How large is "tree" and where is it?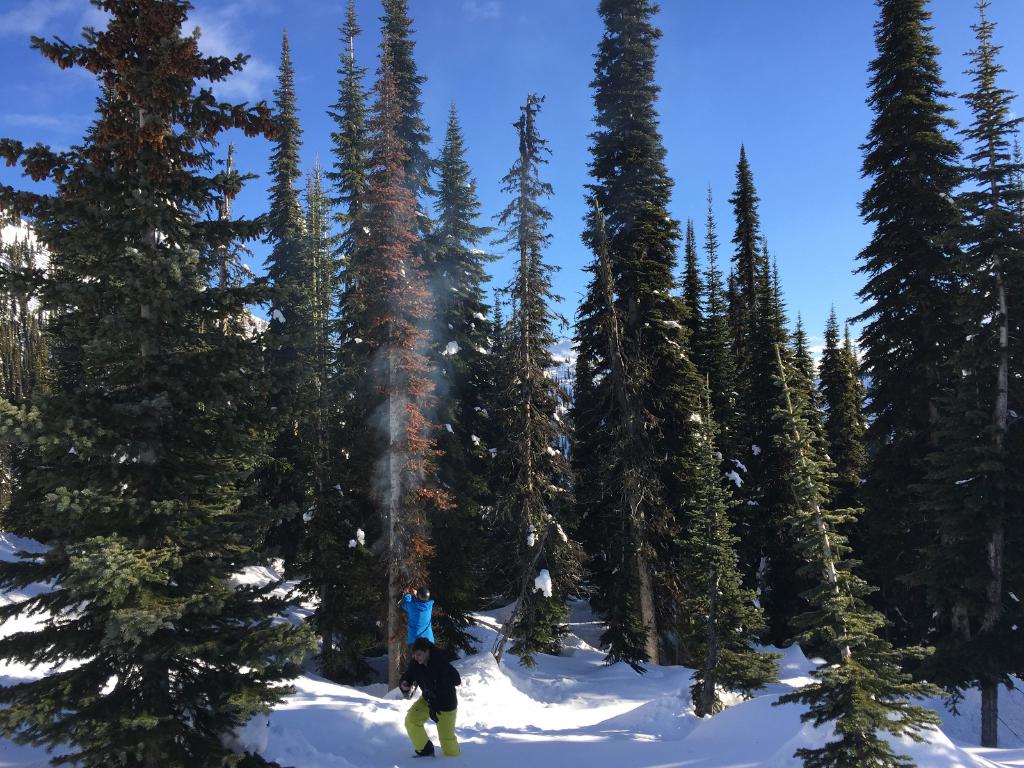
Bounding box: (left=377, top=0, right=419, bottom=204).
